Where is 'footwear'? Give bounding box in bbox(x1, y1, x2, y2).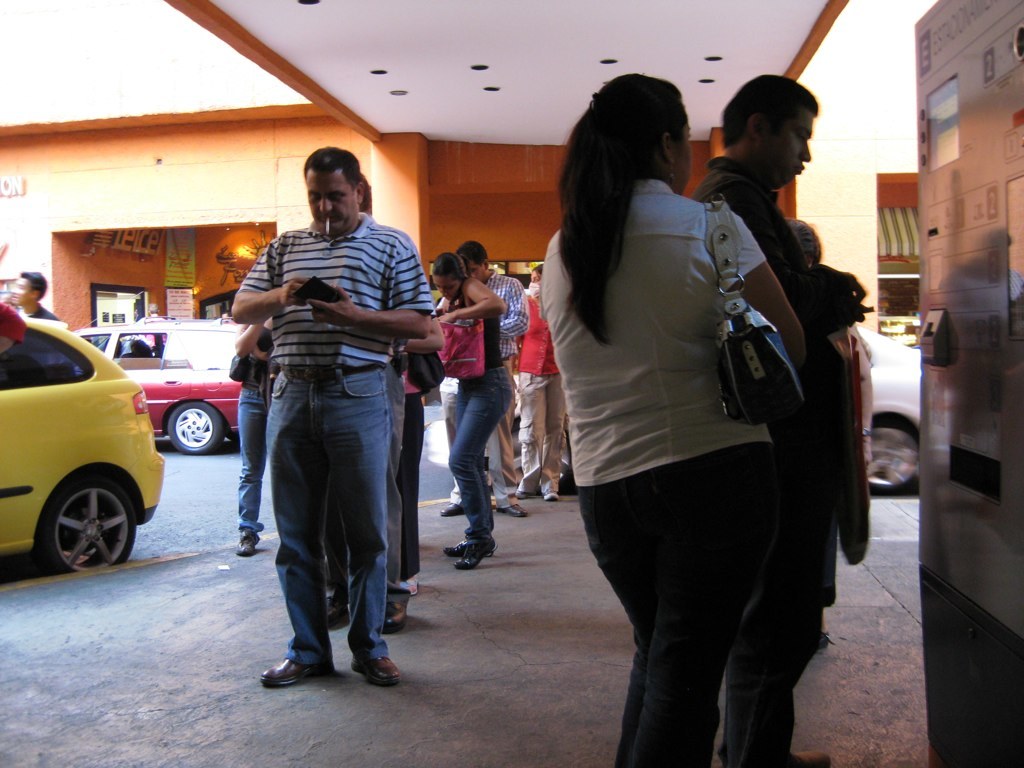
bbox(445, 540, 494, 555).
